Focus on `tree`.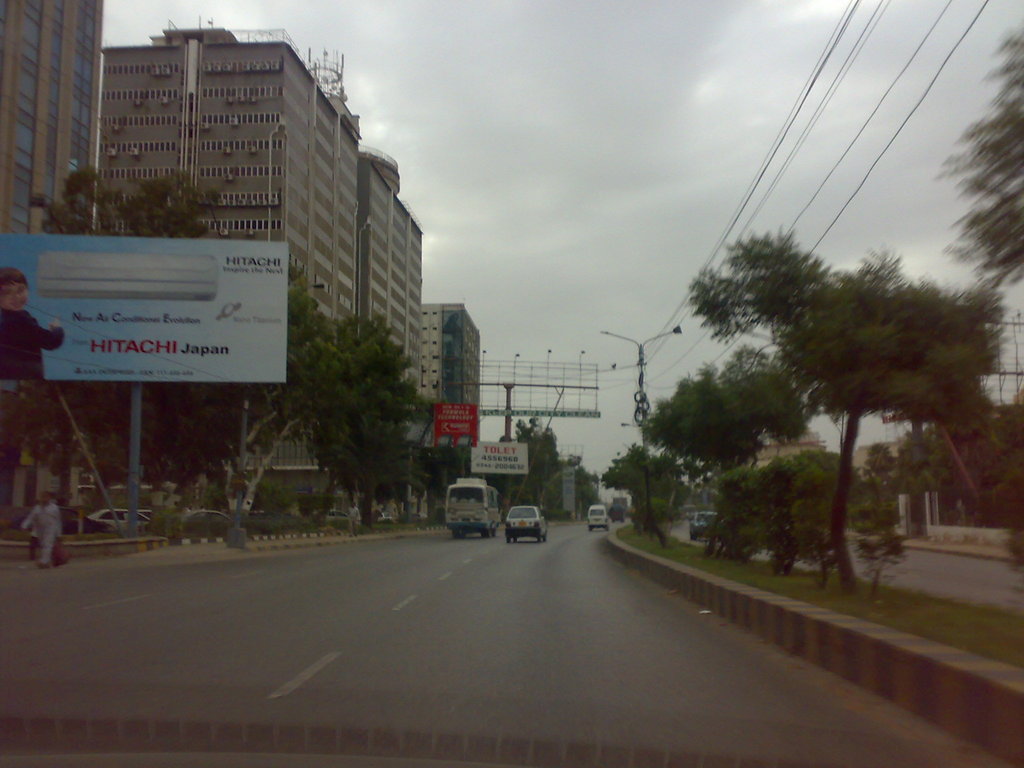
Focused at box=[639, 346, 817, 554].
